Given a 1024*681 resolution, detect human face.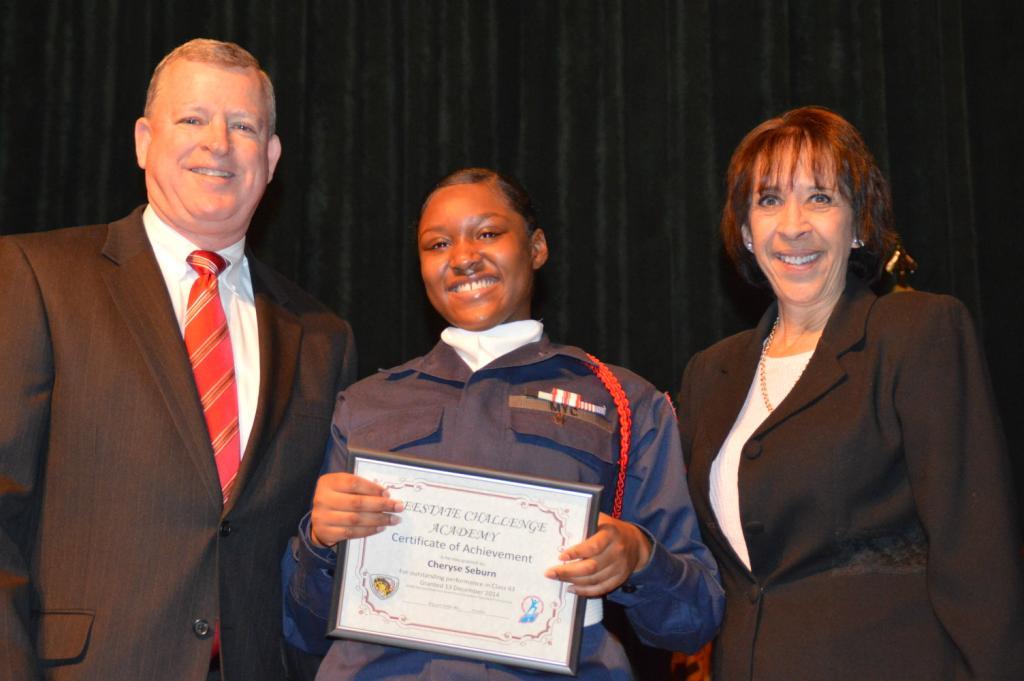
(749,140,854,305).
